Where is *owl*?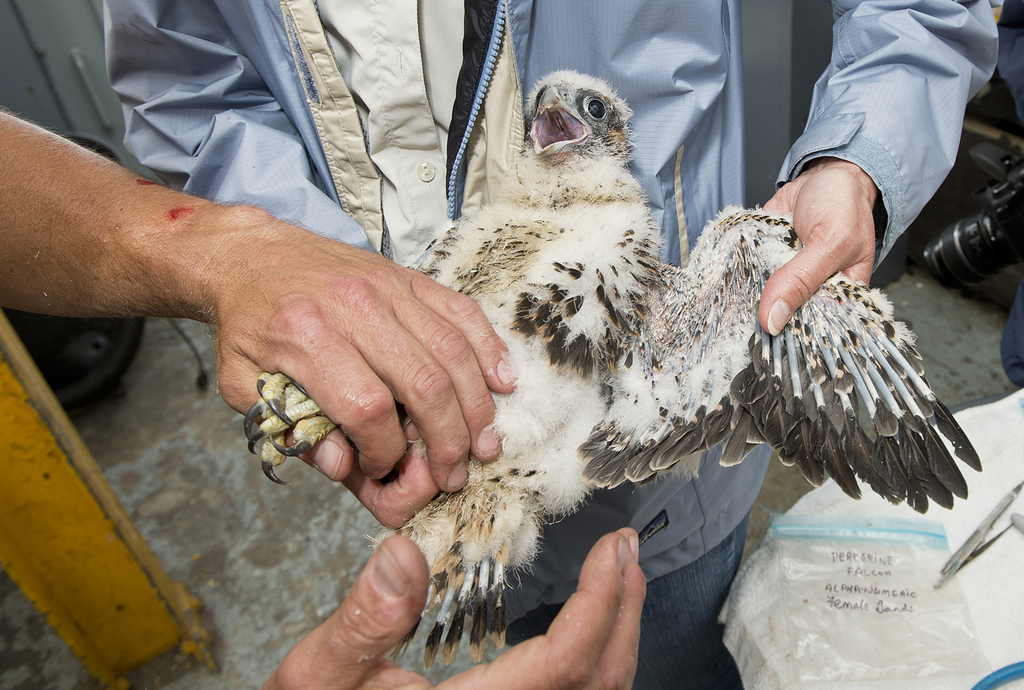
<region>218, 76, 970, 656</region>.
